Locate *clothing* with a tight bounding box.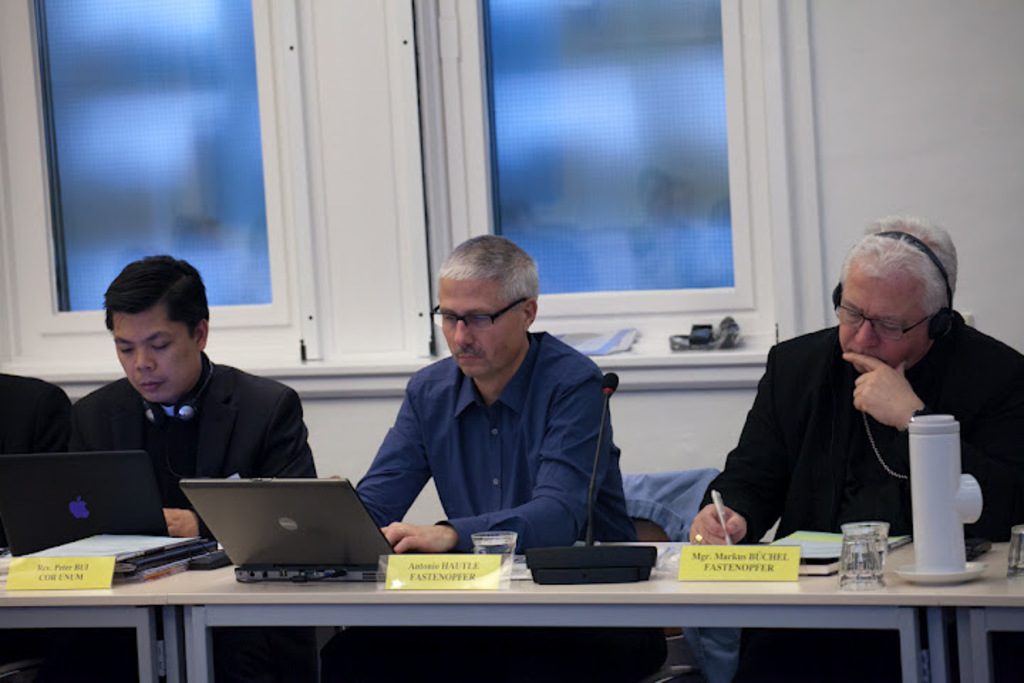
[left=0, top=377, right=78, bottom=470].
